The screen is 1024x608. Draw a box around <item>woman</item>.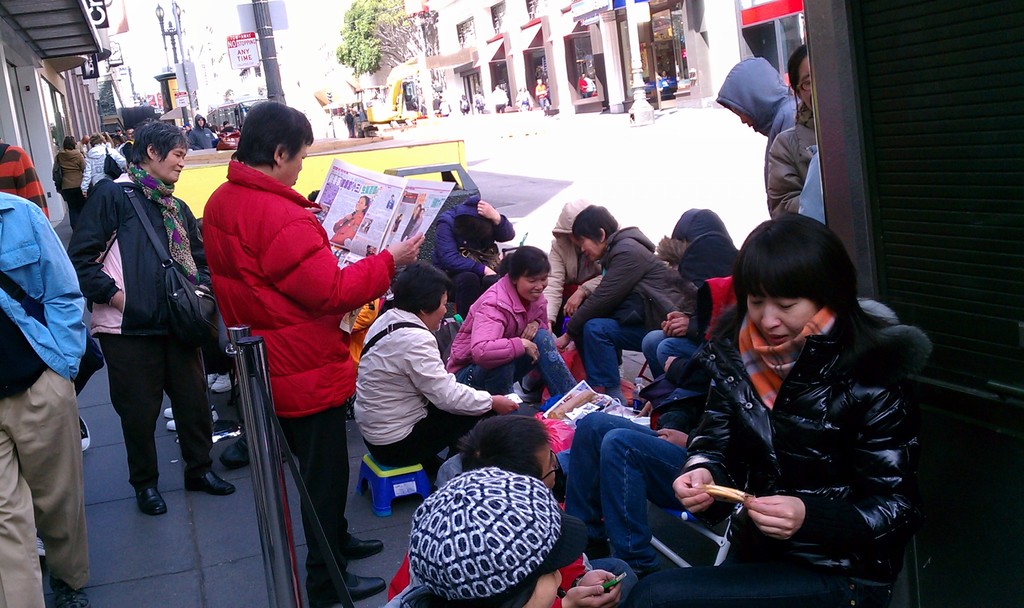
330 196 367 248.
